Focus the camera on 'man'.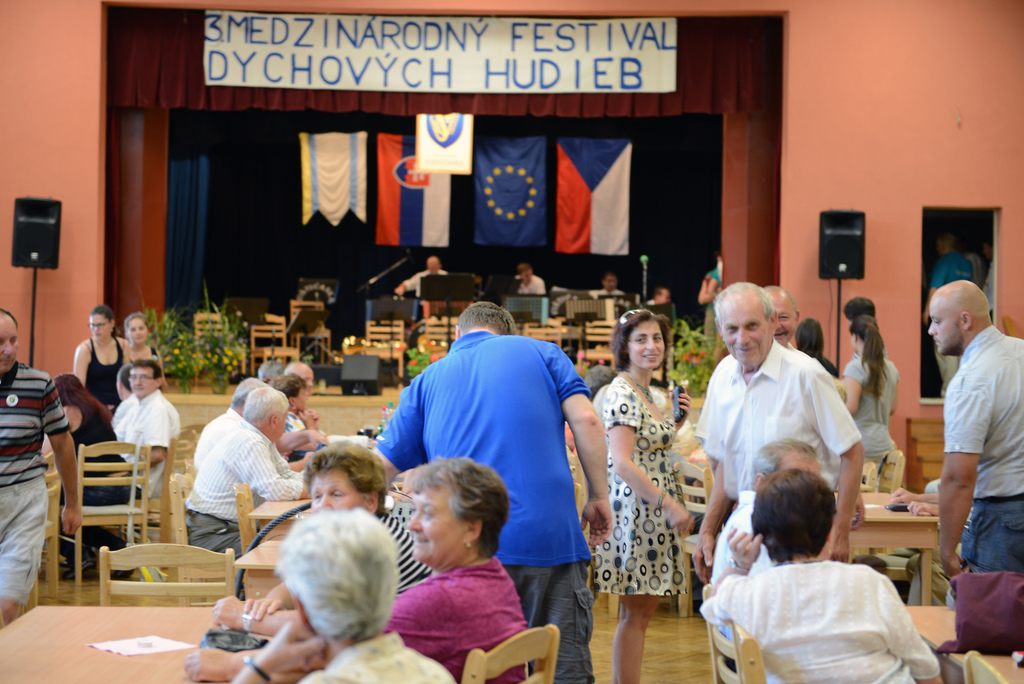
Focus region: bbox=[184, 380, 312, 564].
